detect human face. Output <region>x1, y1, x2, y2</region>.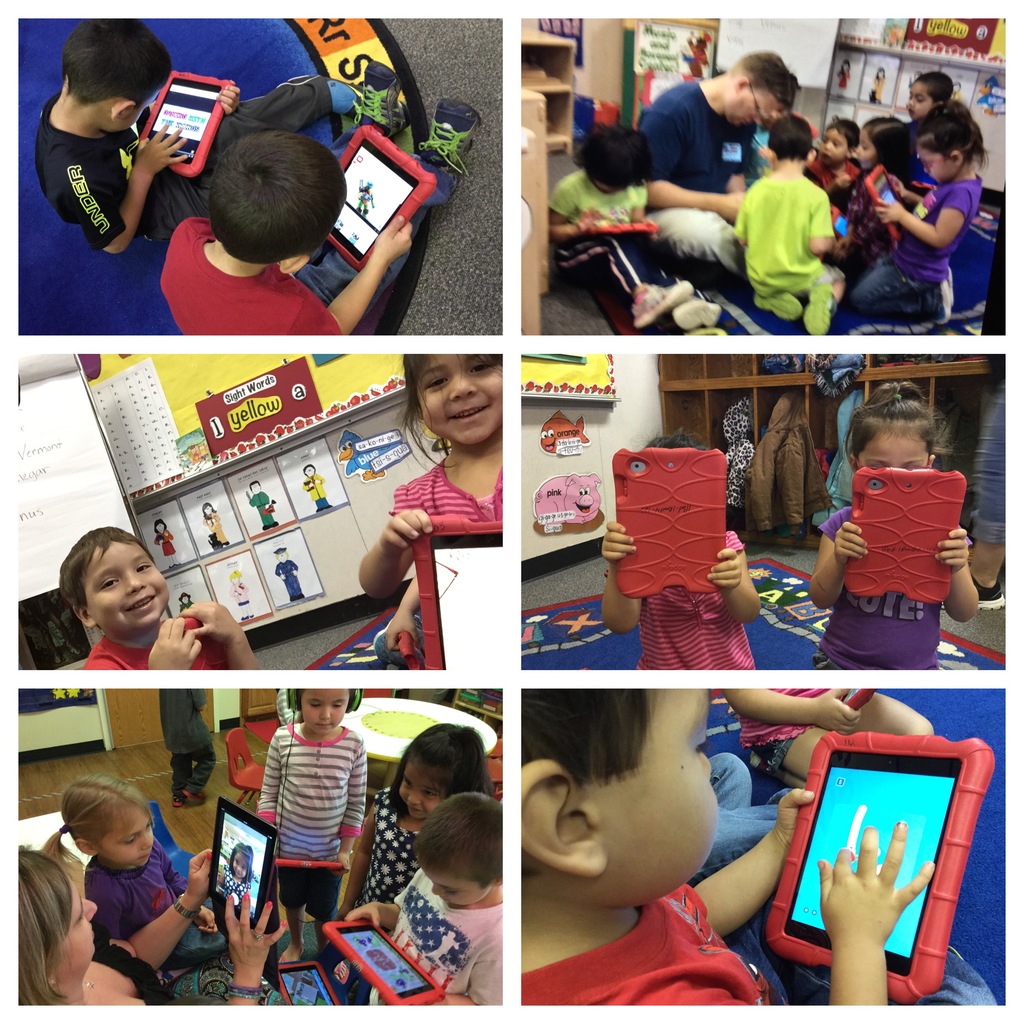
<region>902, 69, 932, 118</region>.
